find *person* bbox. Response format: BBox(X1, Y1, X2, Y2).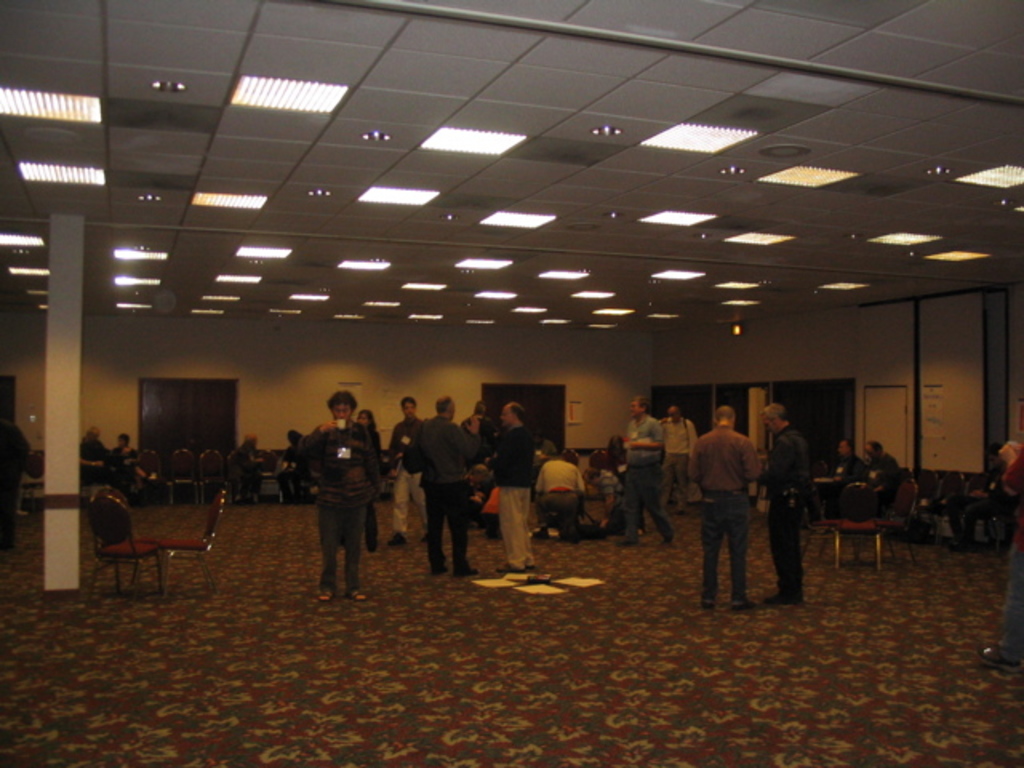
BBox(856, 438, 899, 512).
